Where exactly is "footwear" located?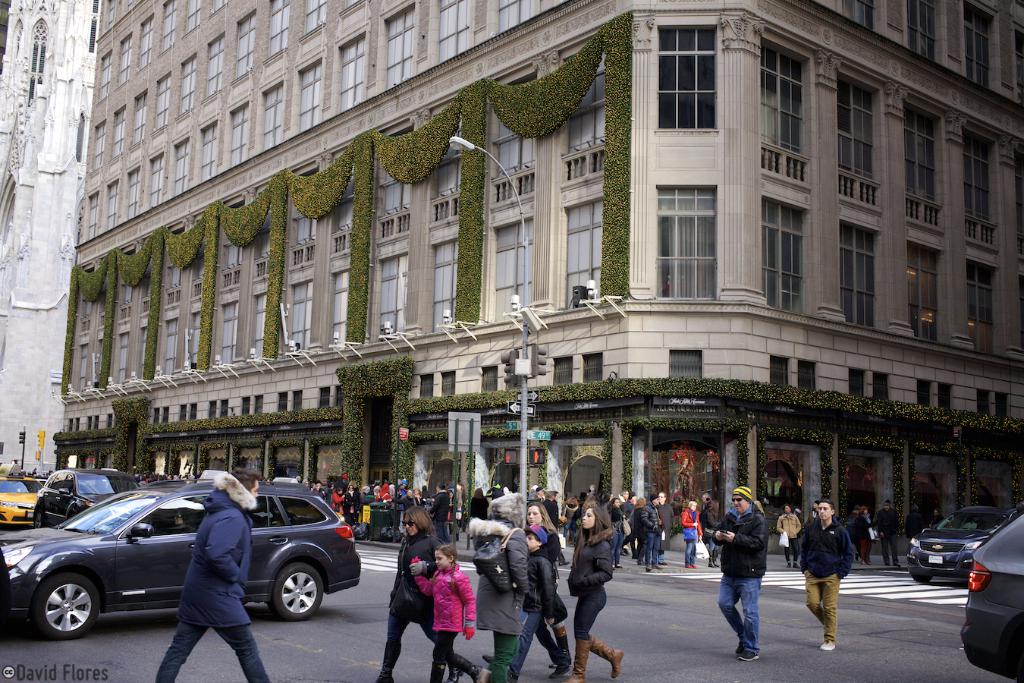
Its bounding box is 585/638/629/676.
